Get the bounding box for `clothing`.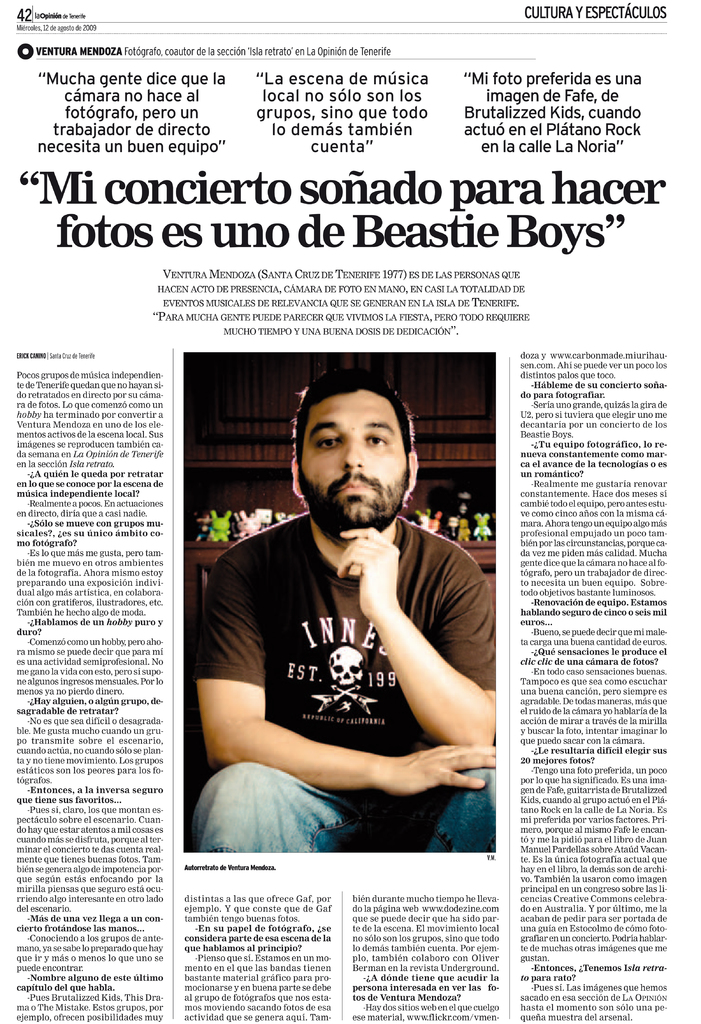
box(193, 505, 508, 860).
